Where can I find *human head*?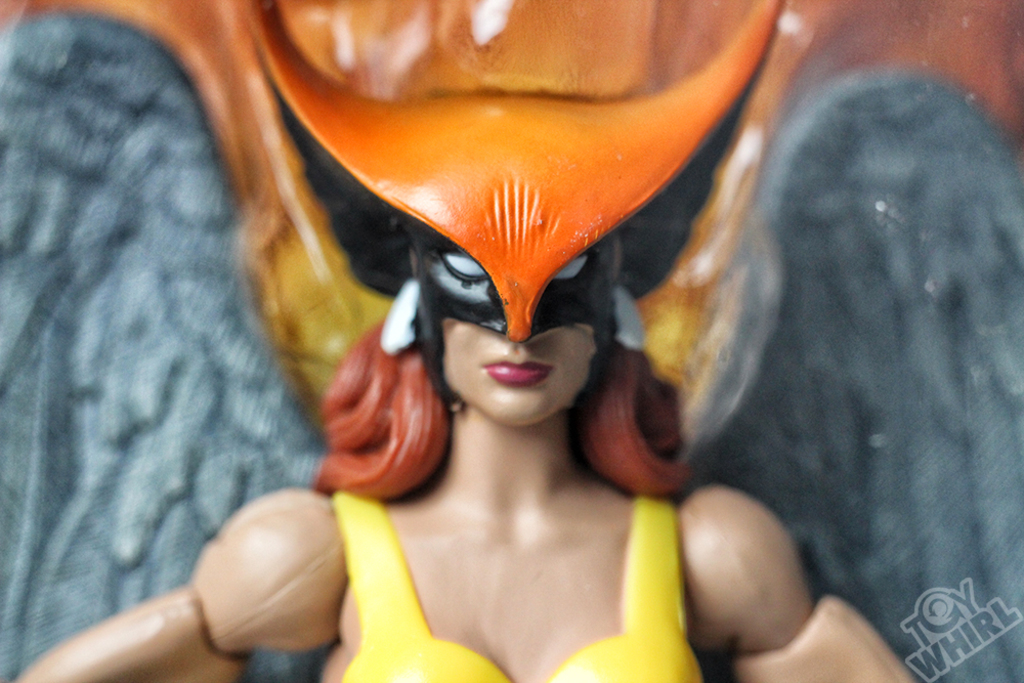
You can find it at (404,231,617,433).
